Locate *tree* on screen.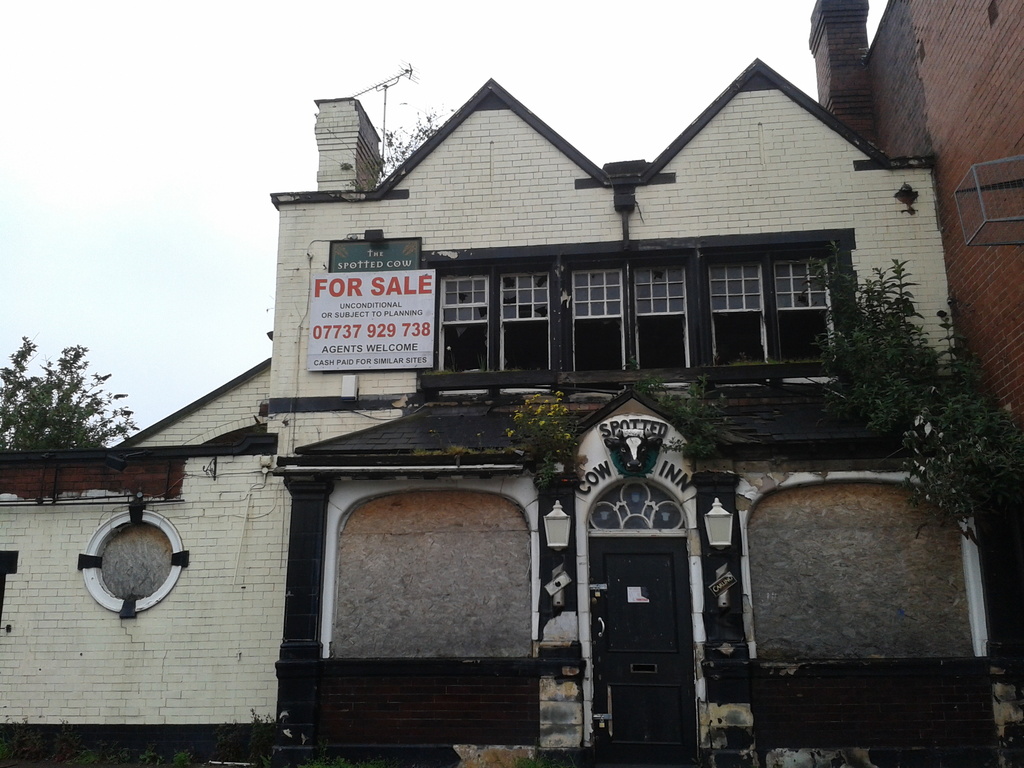
On screen at Rect(360, 104, 451, 183).
